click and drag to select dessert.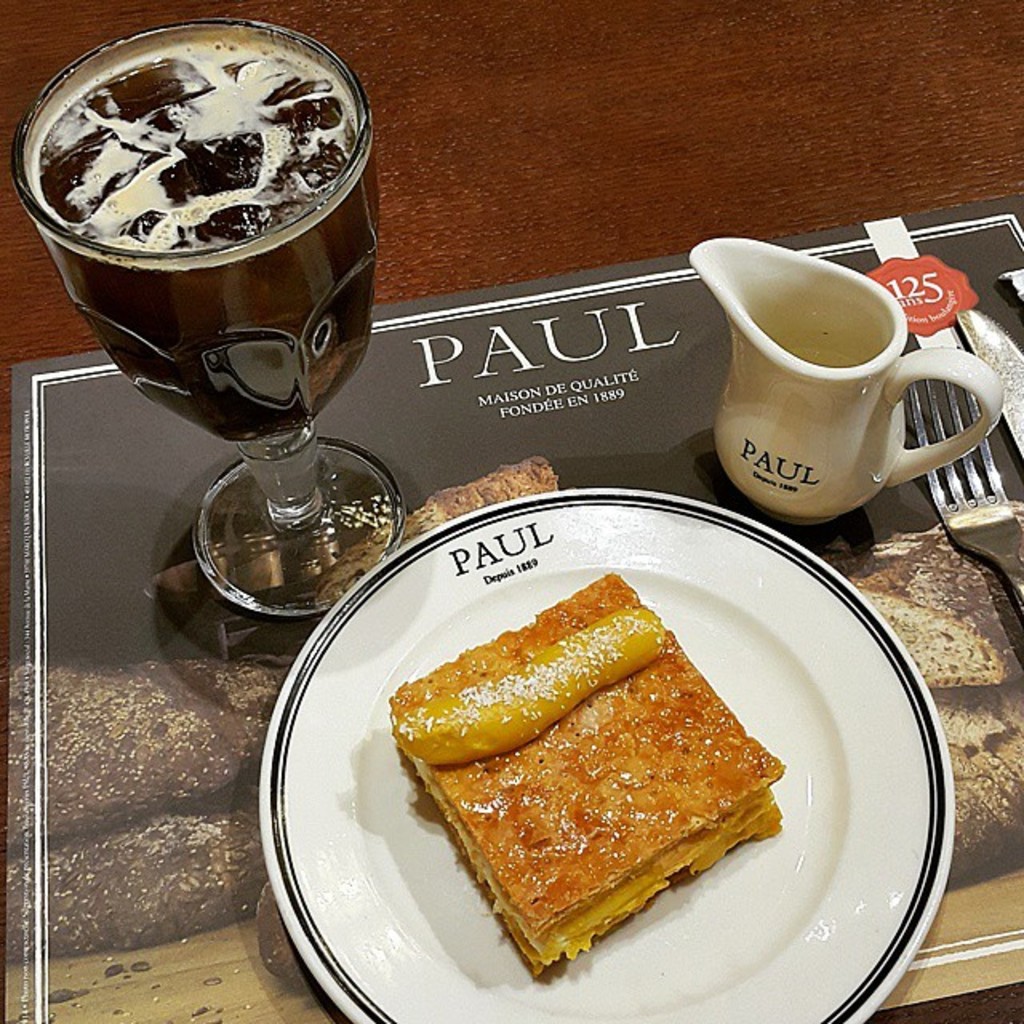
Selection: [381,574,782,979].
